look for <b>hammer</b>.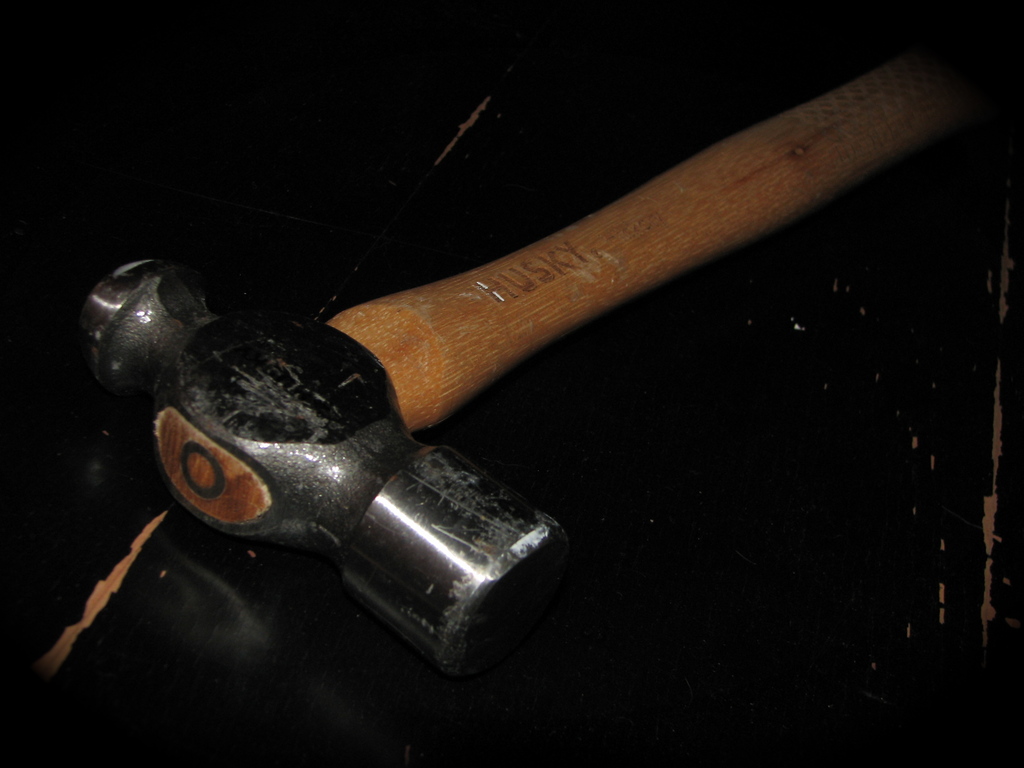
Found: region(74, 0, 1023, 682).
